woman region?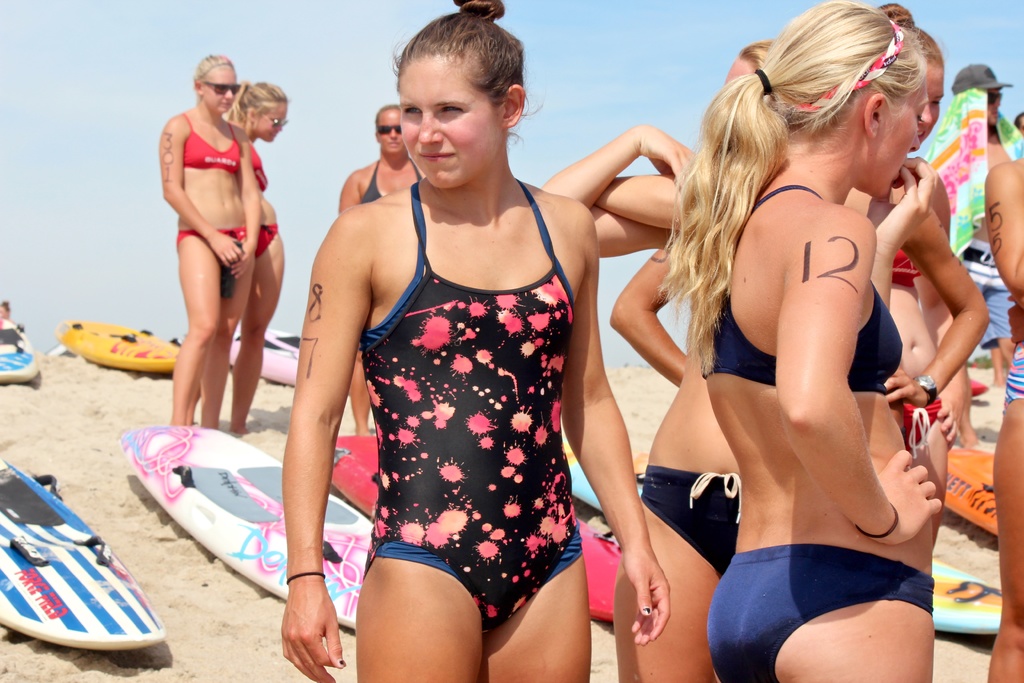
left=152, top=57, right=264, bottom=425
